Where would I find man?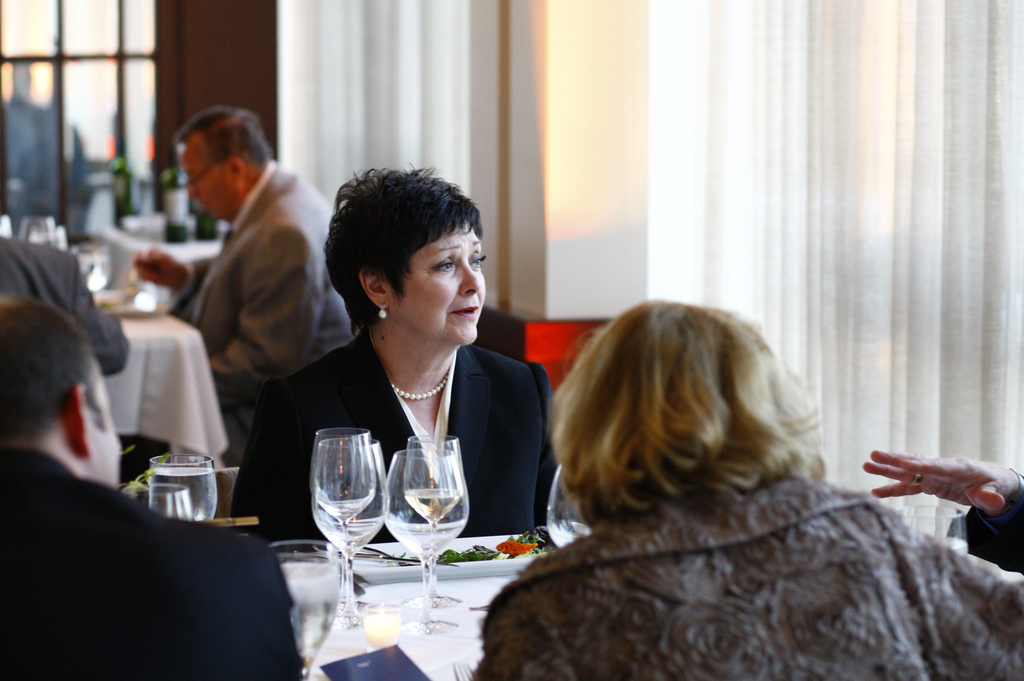
At bbox=[0, 235, 129, 377].
